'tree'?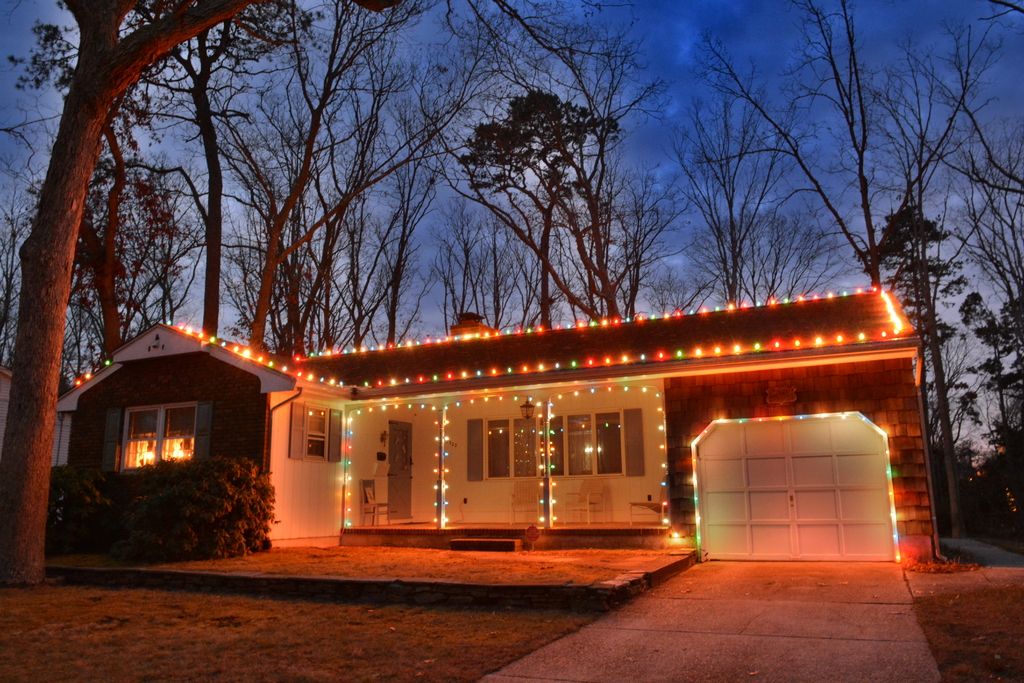
[0,0,262,592]
